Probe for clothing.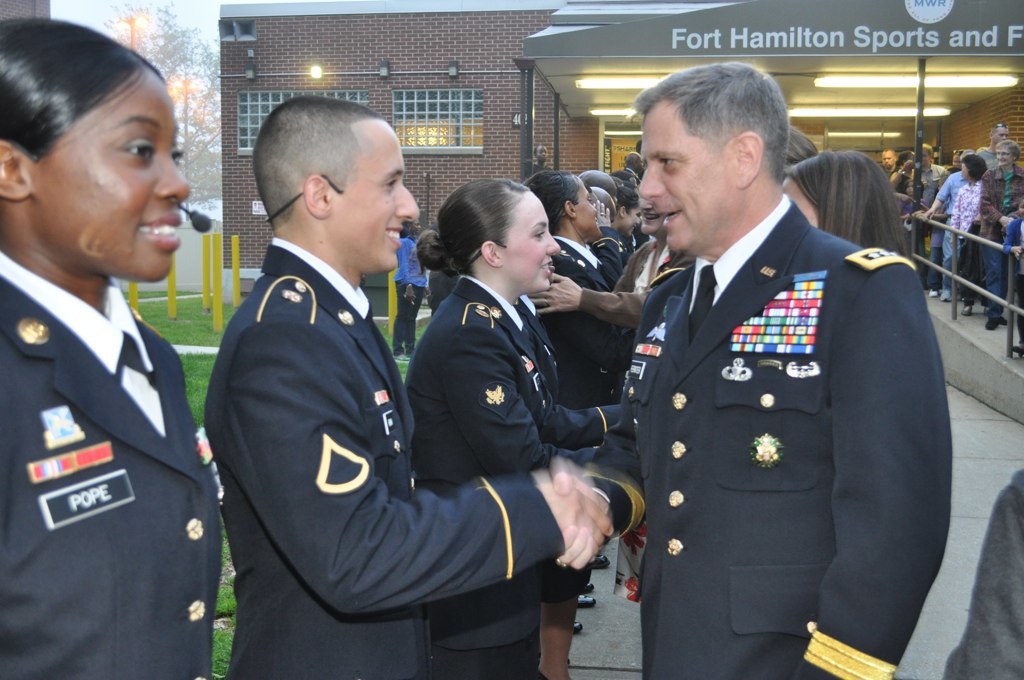
Probe result: rect(0, 178, 1023, 679).
